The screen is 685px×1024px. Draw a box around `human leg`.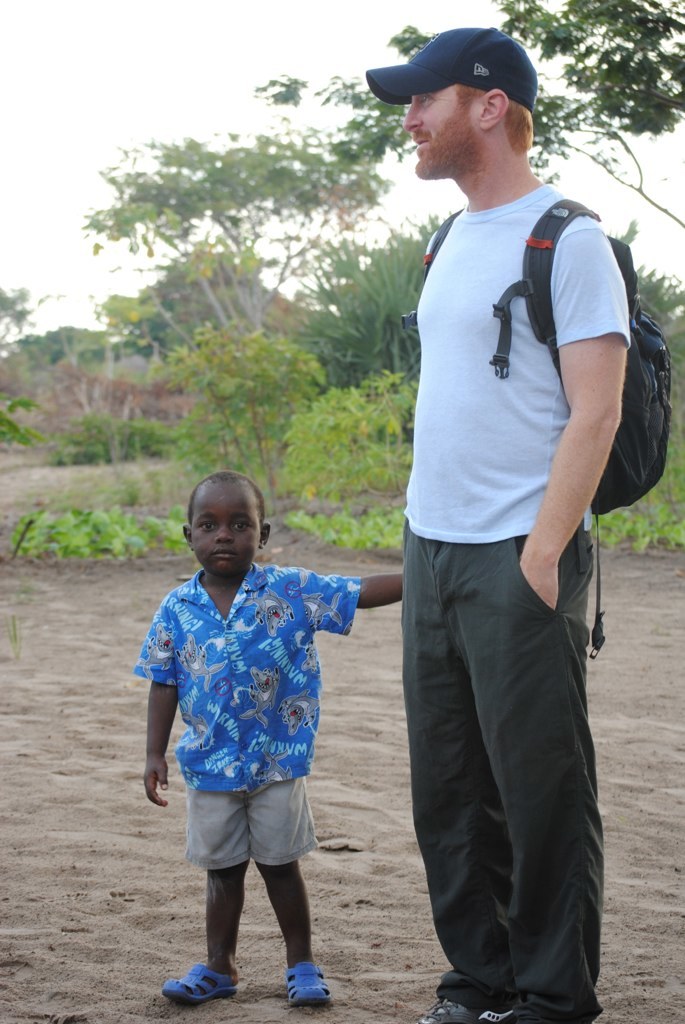
pyautogui.locateOnScreen(404, 531, 521, 1023).
